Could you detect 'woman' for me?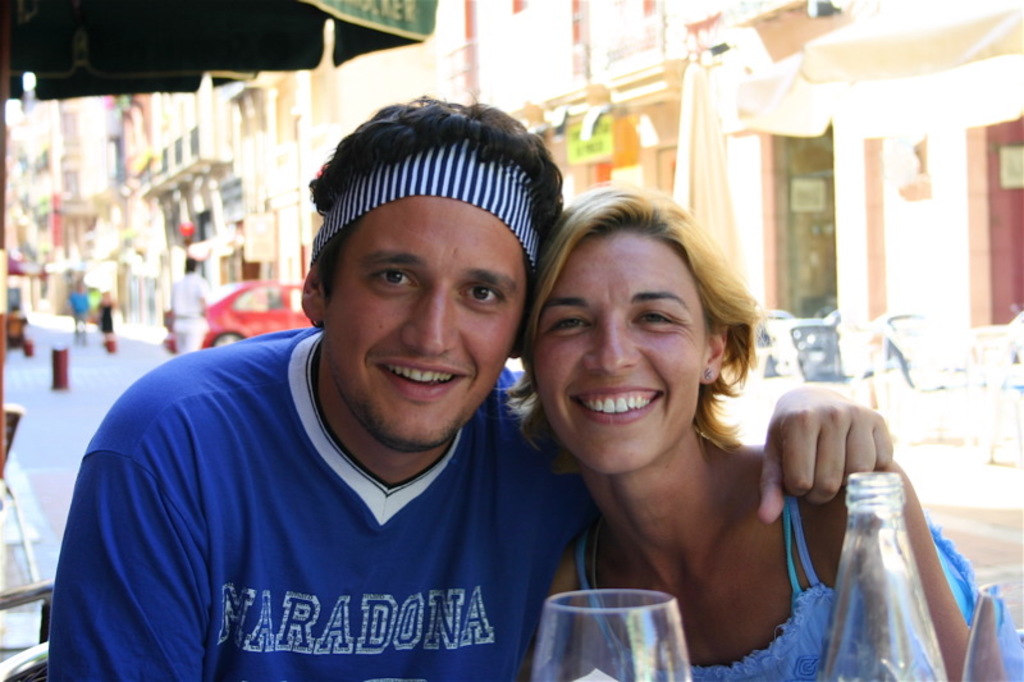
Detection result: <bbox>535, 196, 879, 651</bbox>.
